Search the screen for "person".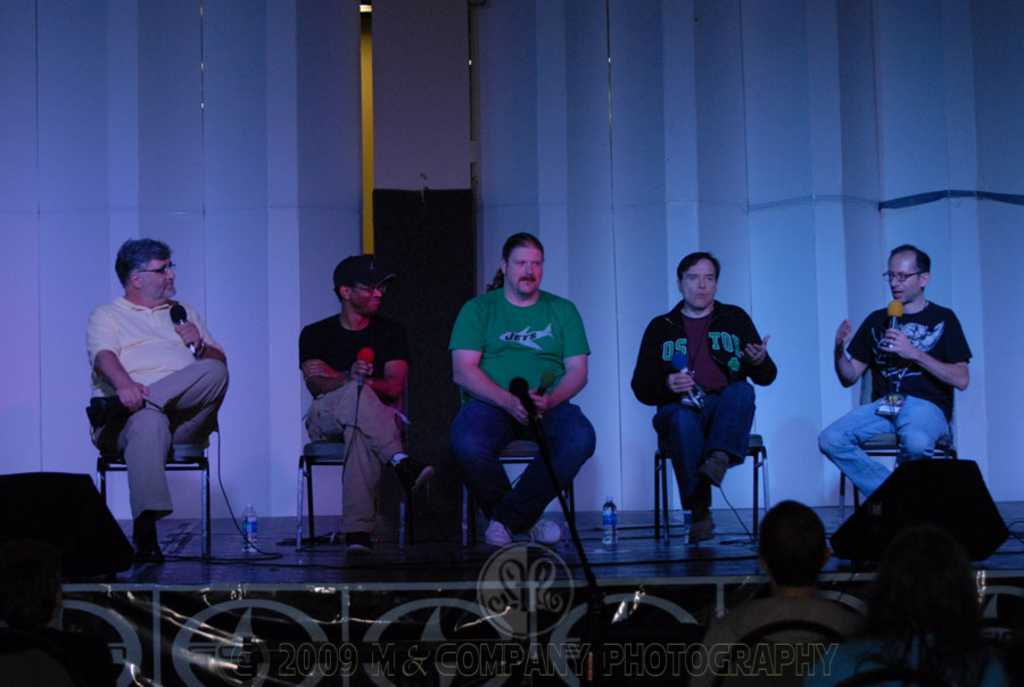
Found at box(814, 245, 972, 498).
